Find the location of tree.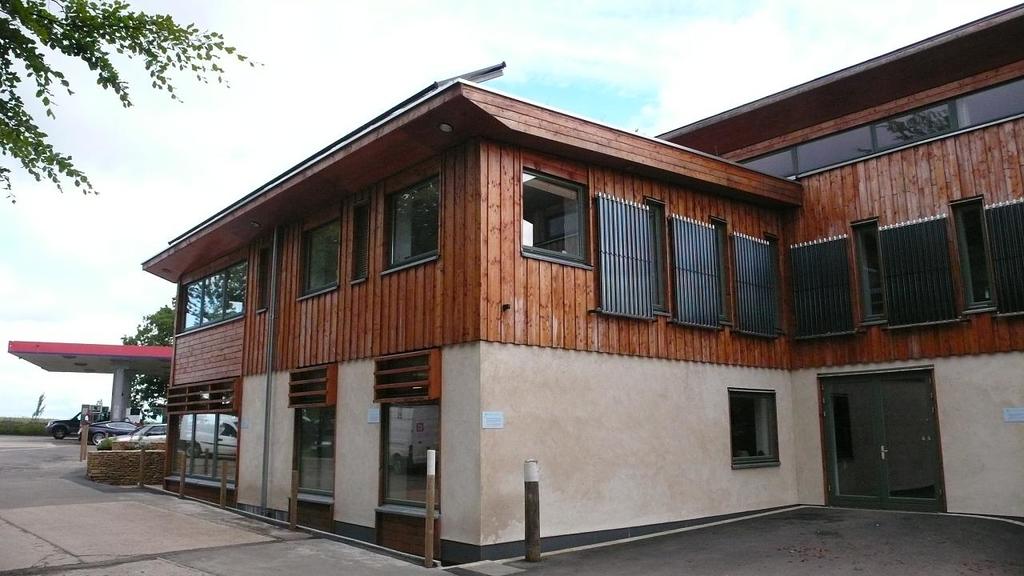
Location: <box>119,299,172,414</box>.
